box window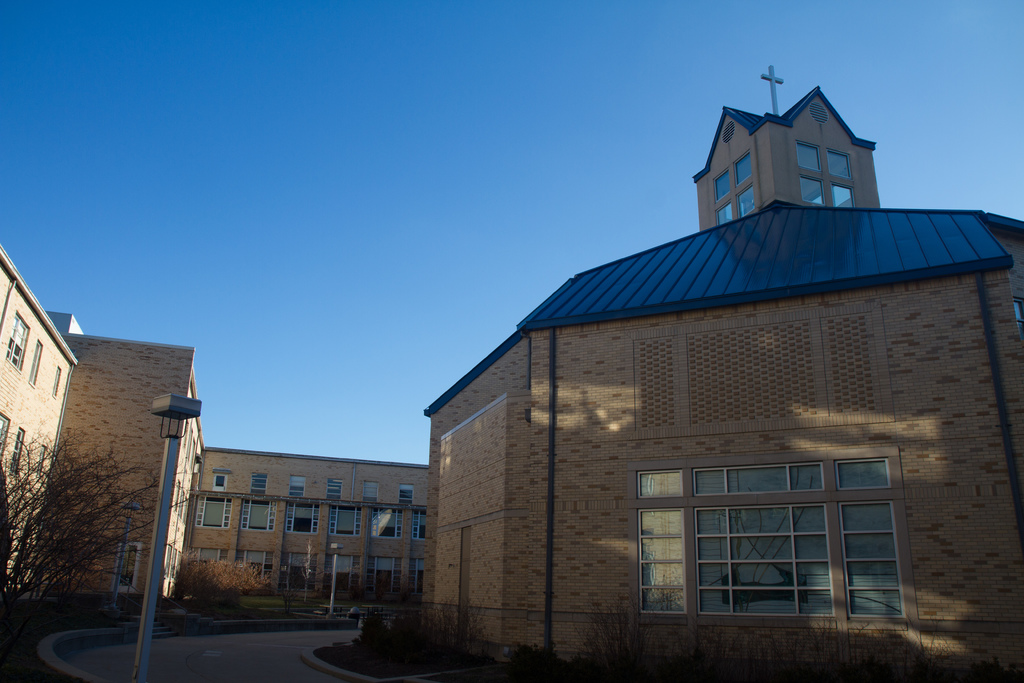
x1=246, y1=494, x2=273, y2=534
